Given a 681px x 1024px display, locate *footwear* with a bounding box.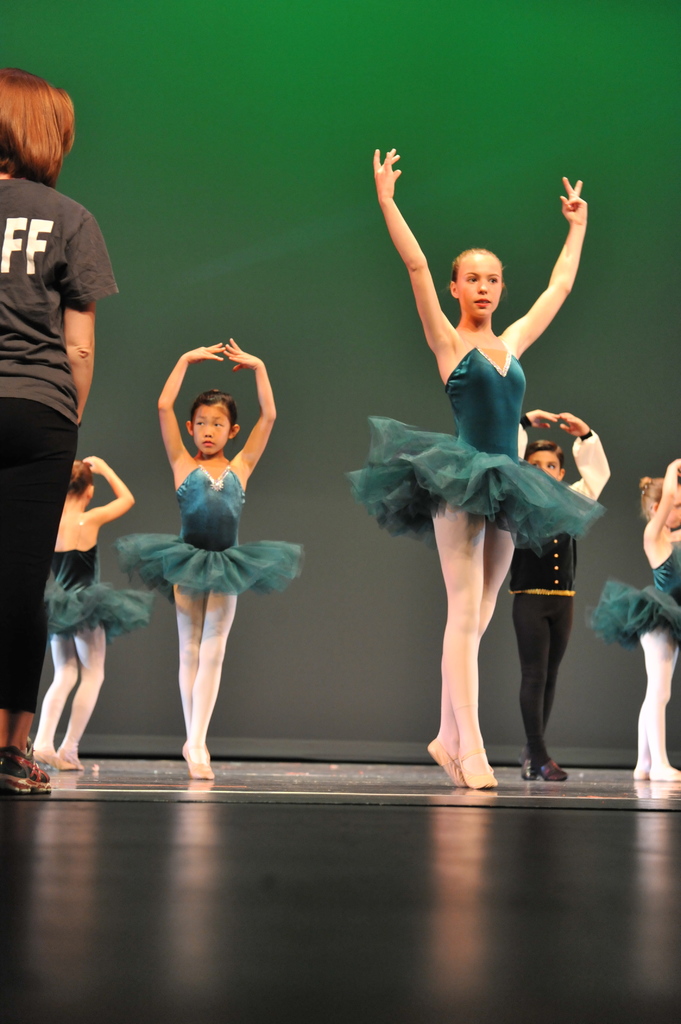
Located: (x1=649, y1=769, x2=680, y2=788).
